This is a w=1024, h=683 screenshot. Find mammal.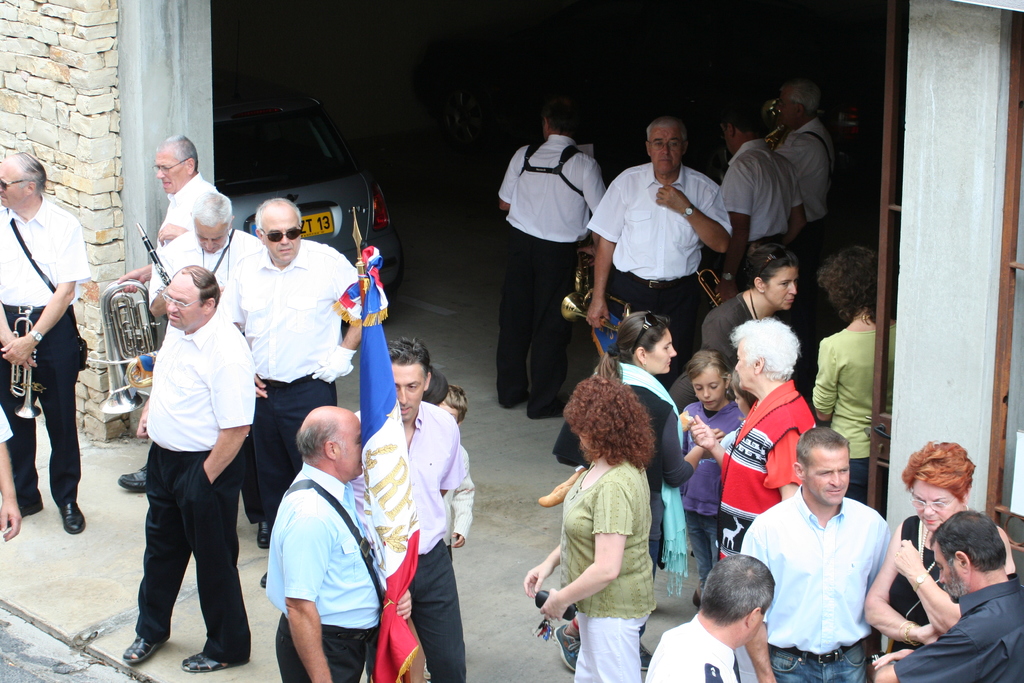
Bounding box: detection(263, 407, 420, 682).
